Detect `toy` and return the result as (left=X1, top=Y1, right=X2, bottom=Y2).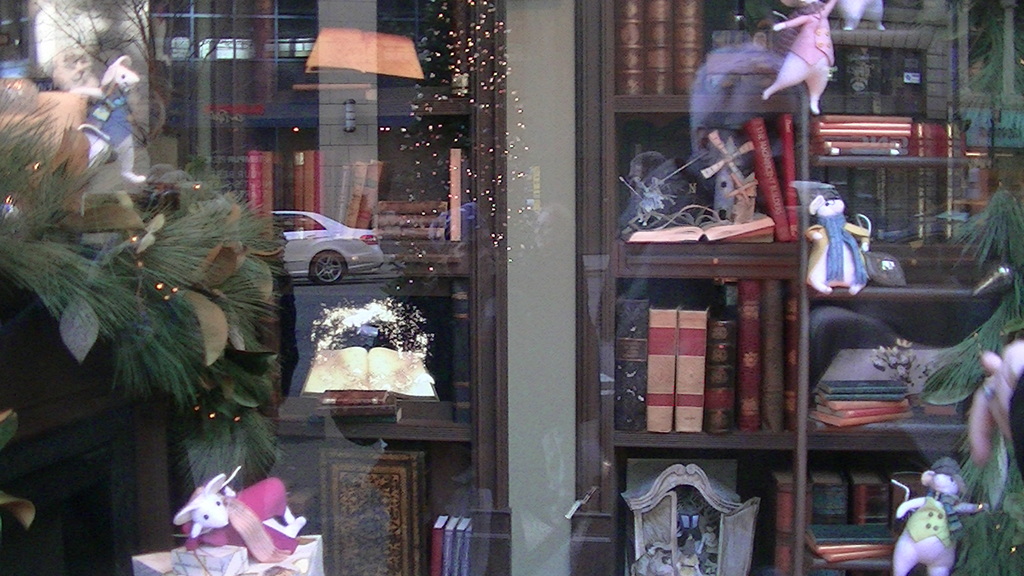
(left=68, top=51, right=150, bottom=182).
